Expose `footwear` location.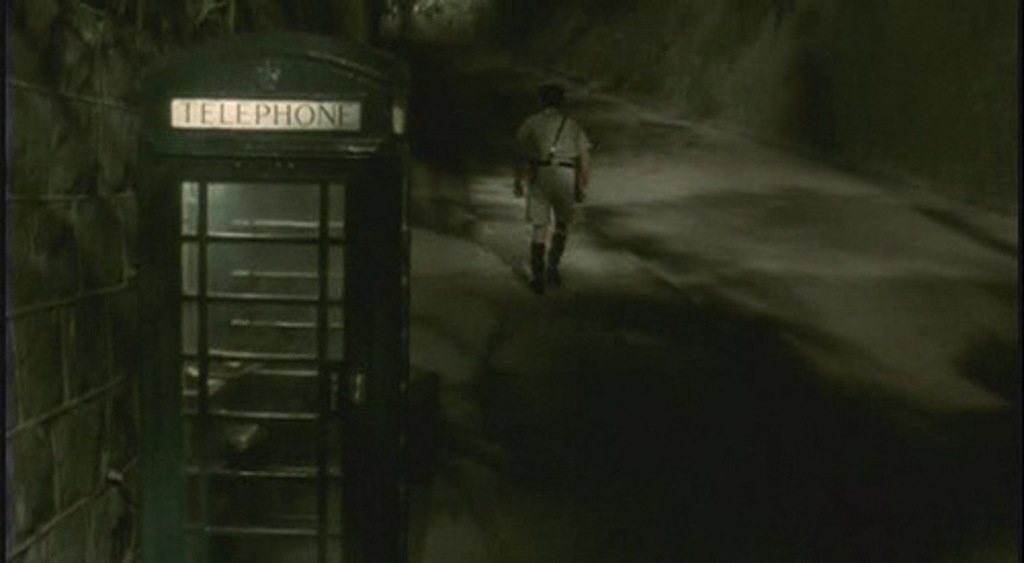
Exposed at pyautogui.locateOnScreen(524, 240, 553, 293).
